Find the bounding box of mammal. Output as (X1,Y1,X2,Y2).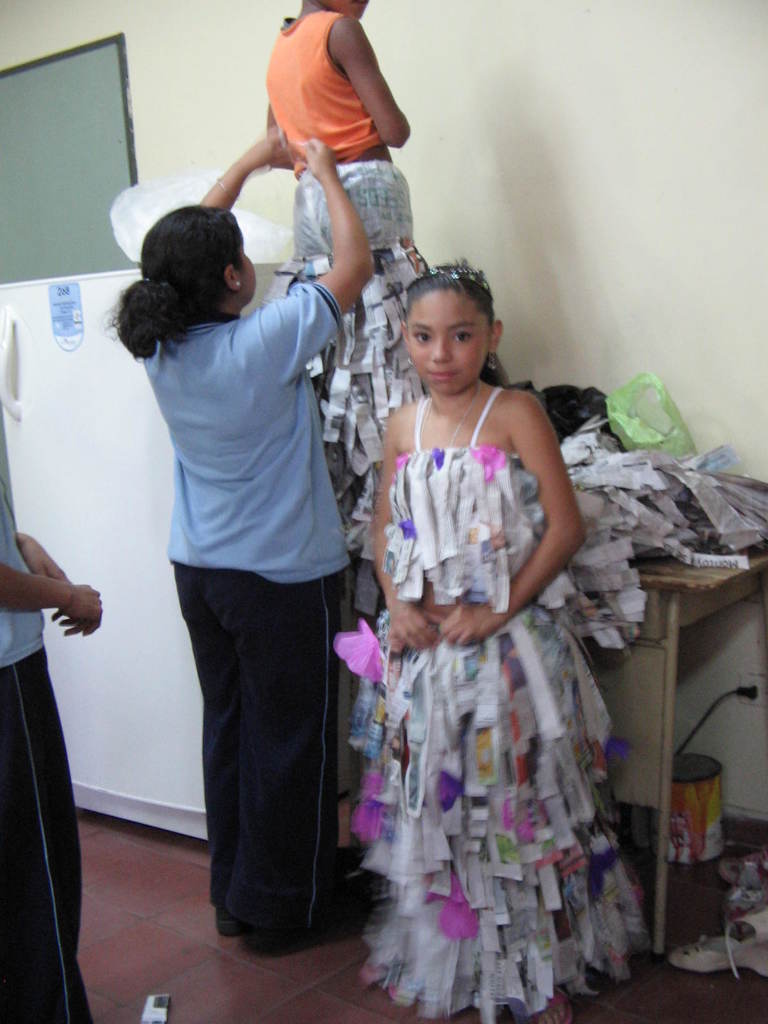
(350,252,651,1023).
